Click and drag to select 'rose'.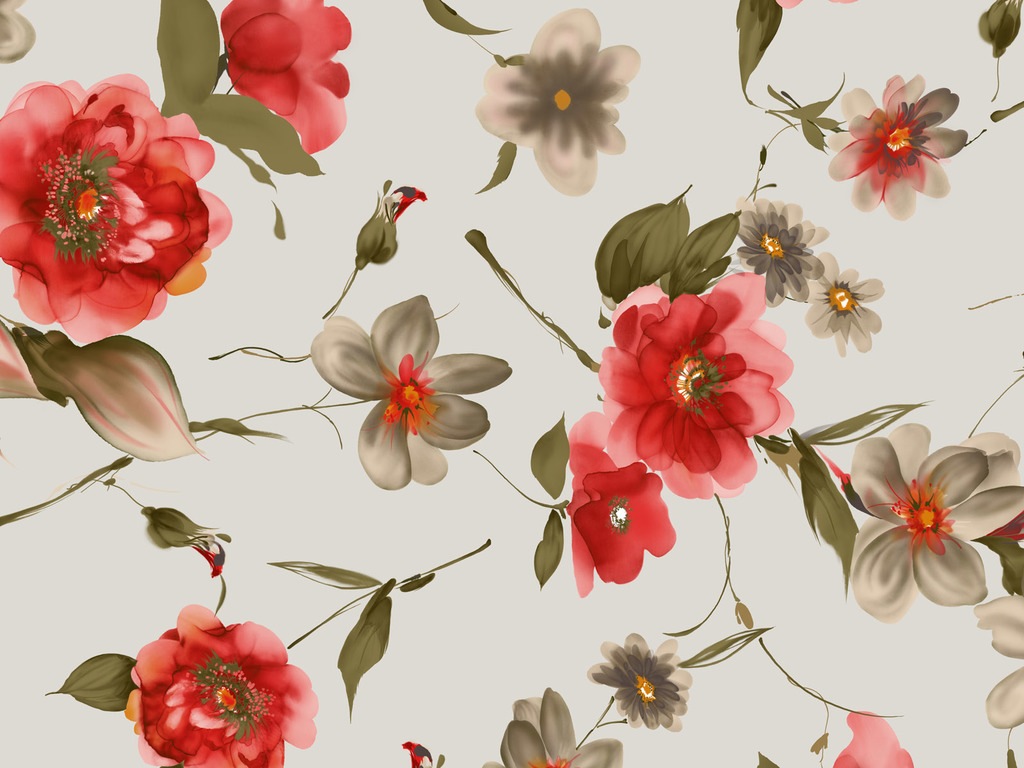
Selection: region(122, 599, 316, 767).
